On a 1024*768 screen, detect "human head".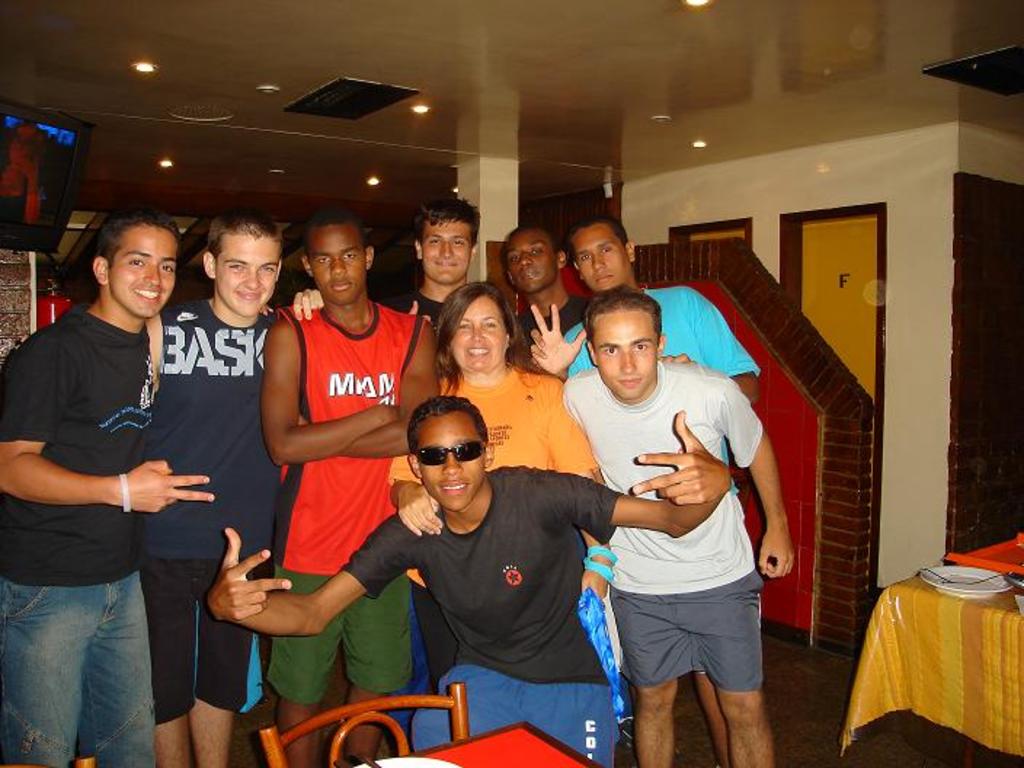
select_region(442, 288, 511, 375).
